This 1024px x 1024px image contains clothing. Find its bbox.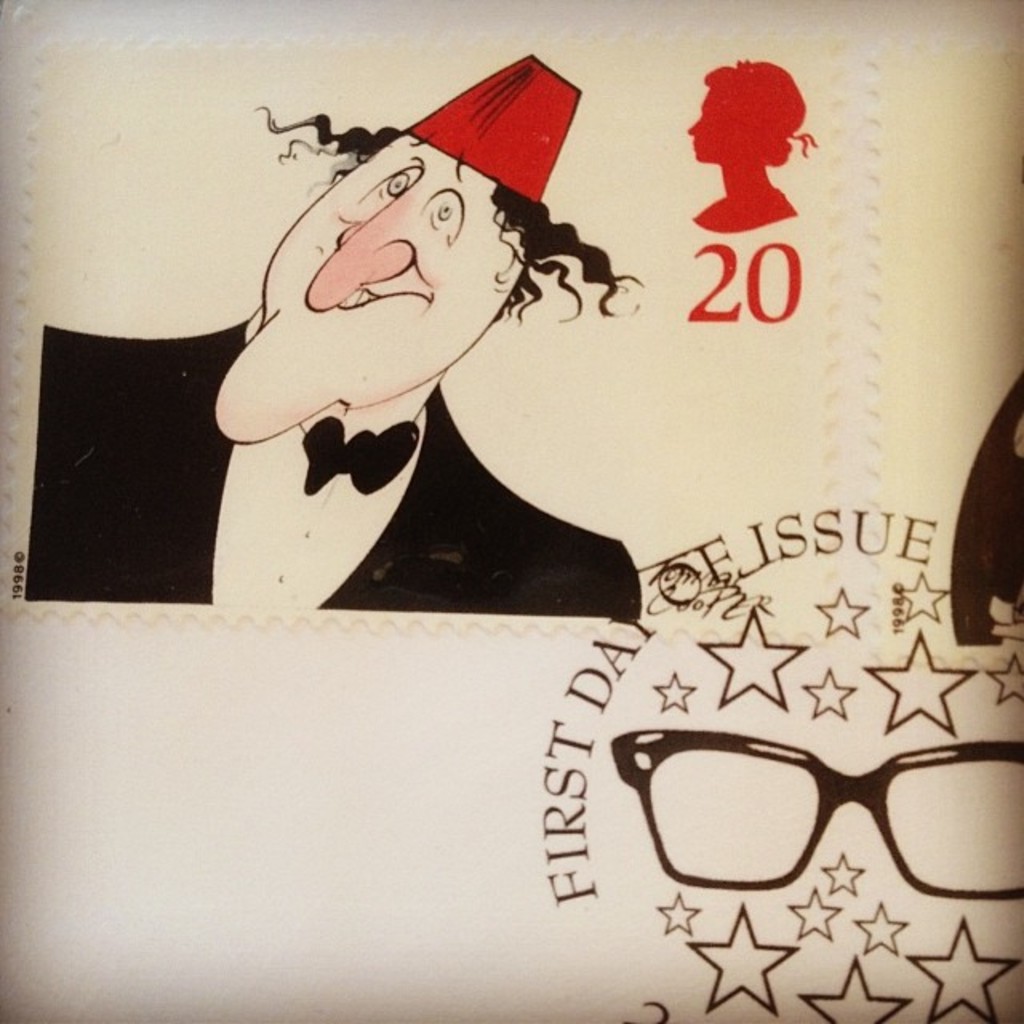
21,322,646,614.
